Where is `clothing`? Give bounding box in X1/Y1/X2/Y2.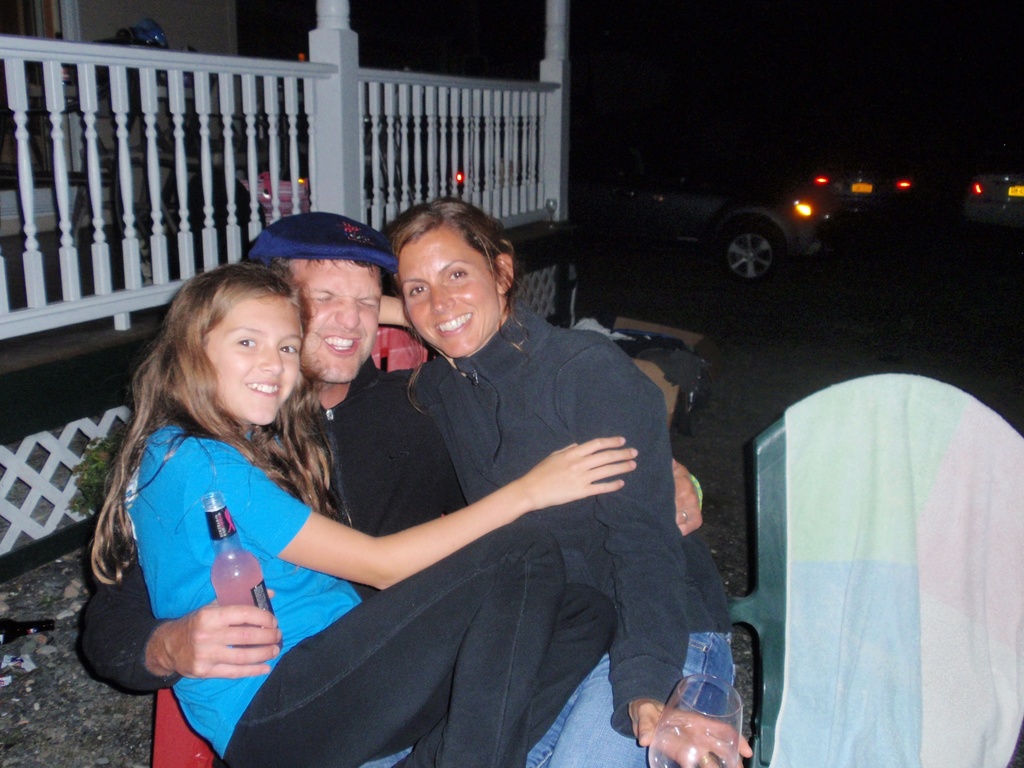
370/622/752/767.
